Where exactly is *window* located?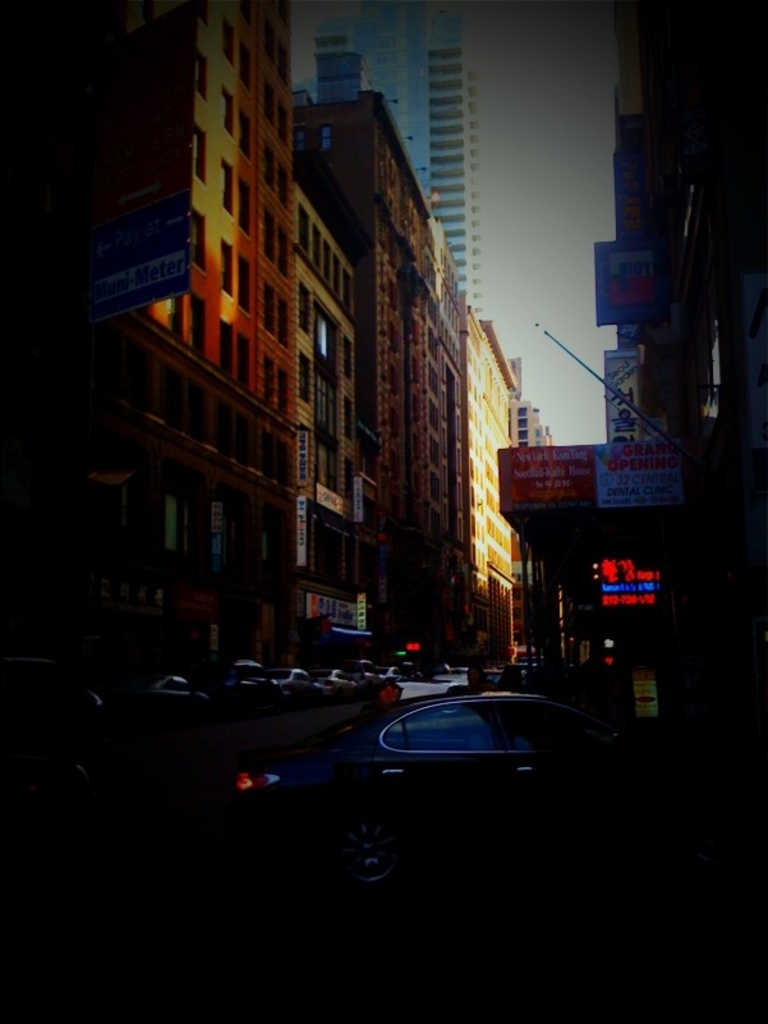
Its bounding box is bbox(382, 198, 404, 219).
